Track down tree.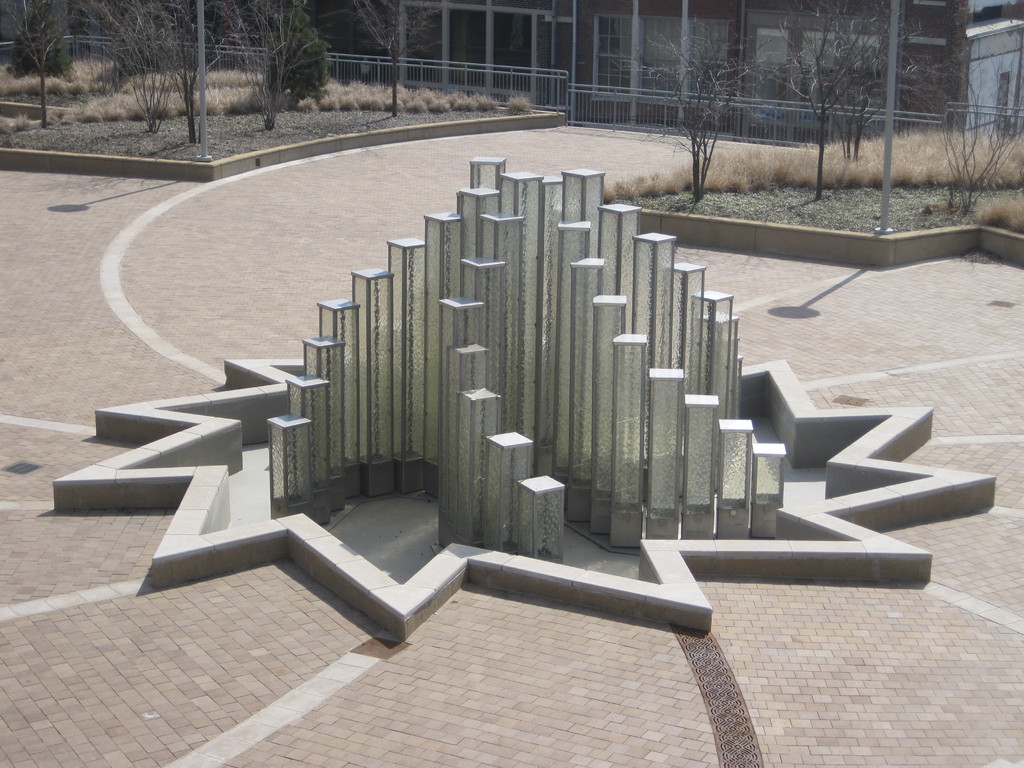
Tracked to 809 3 963 155.
